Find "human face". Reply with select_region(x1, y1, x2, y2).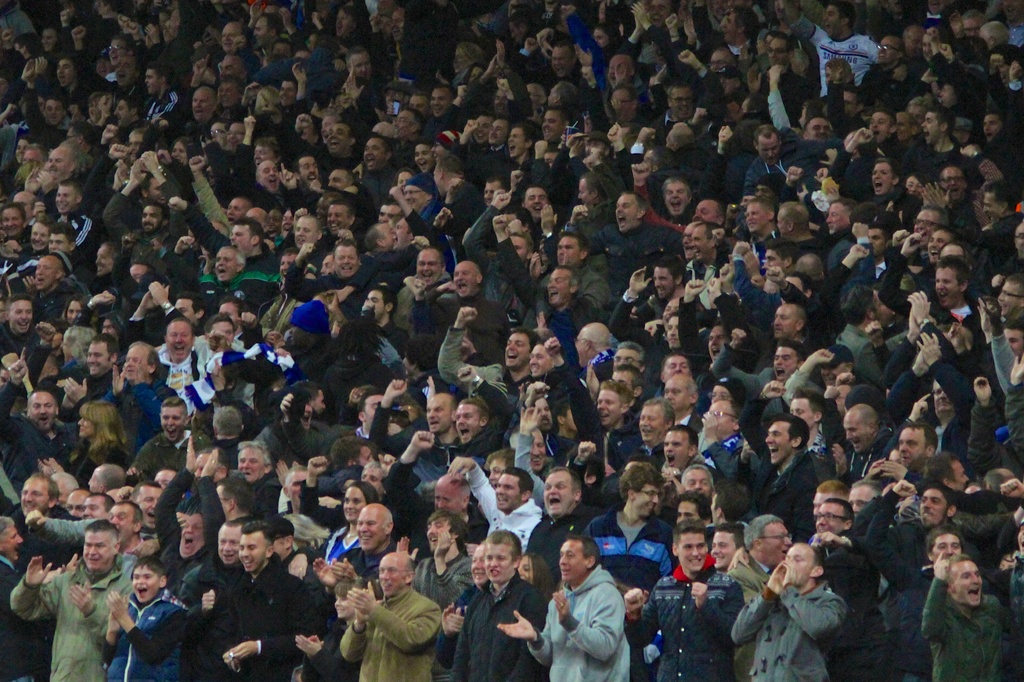
select_region(292, 218, 318, 248).
